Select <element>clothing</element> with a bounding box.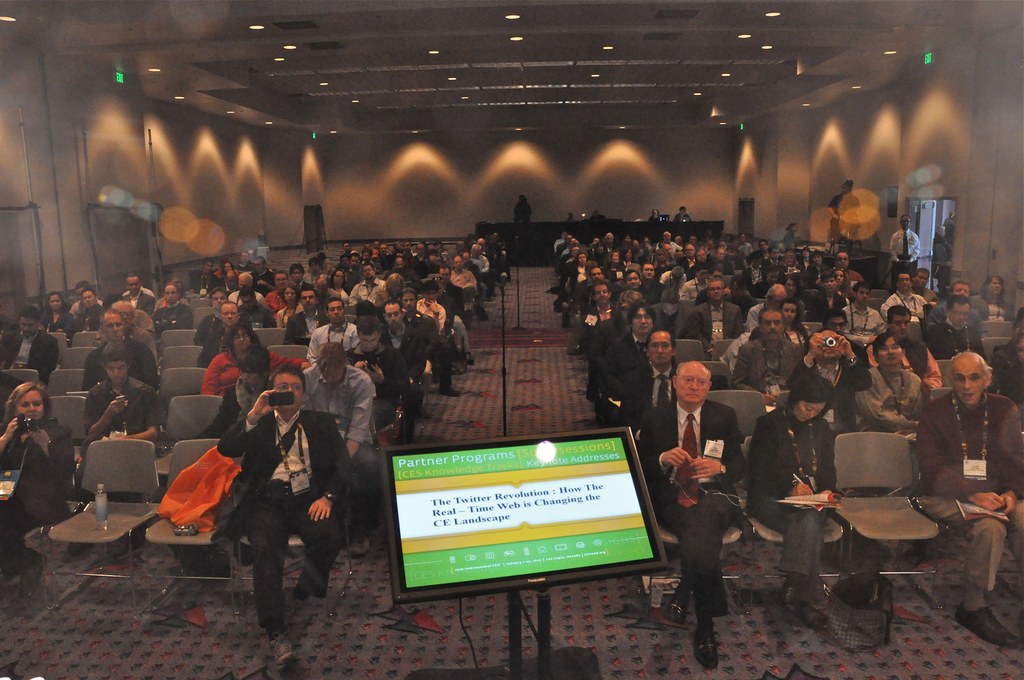
<box>675,209,689,219</box>.
